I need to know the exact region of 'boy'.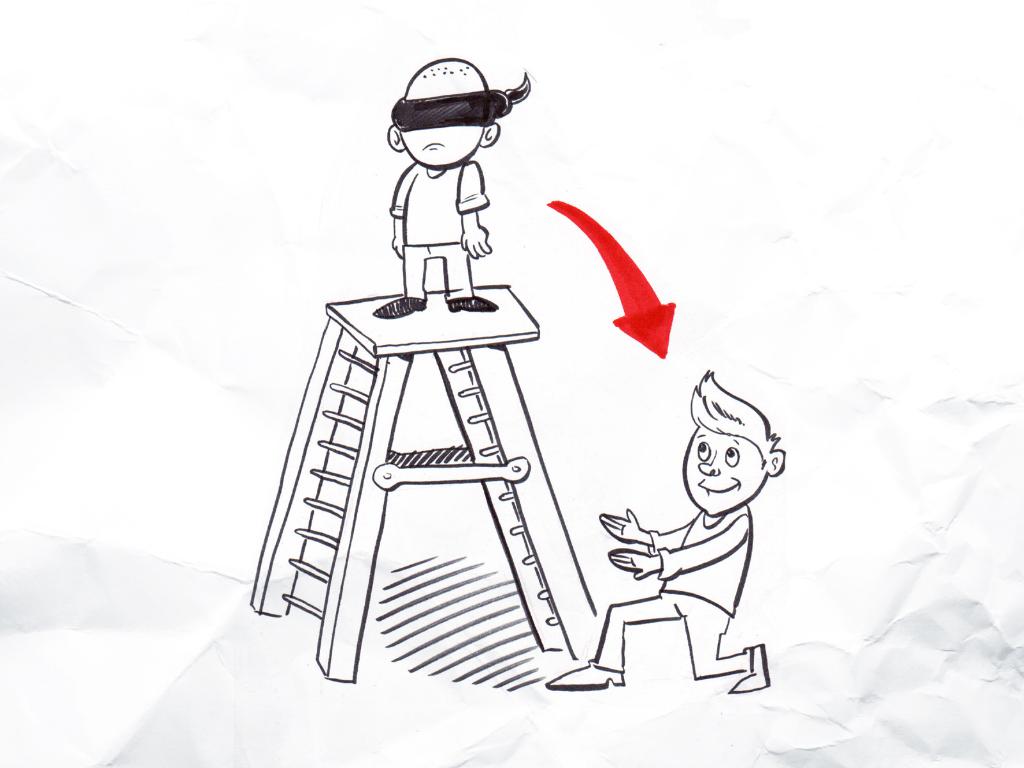
Region: <box>547,372,784,693</box>.
